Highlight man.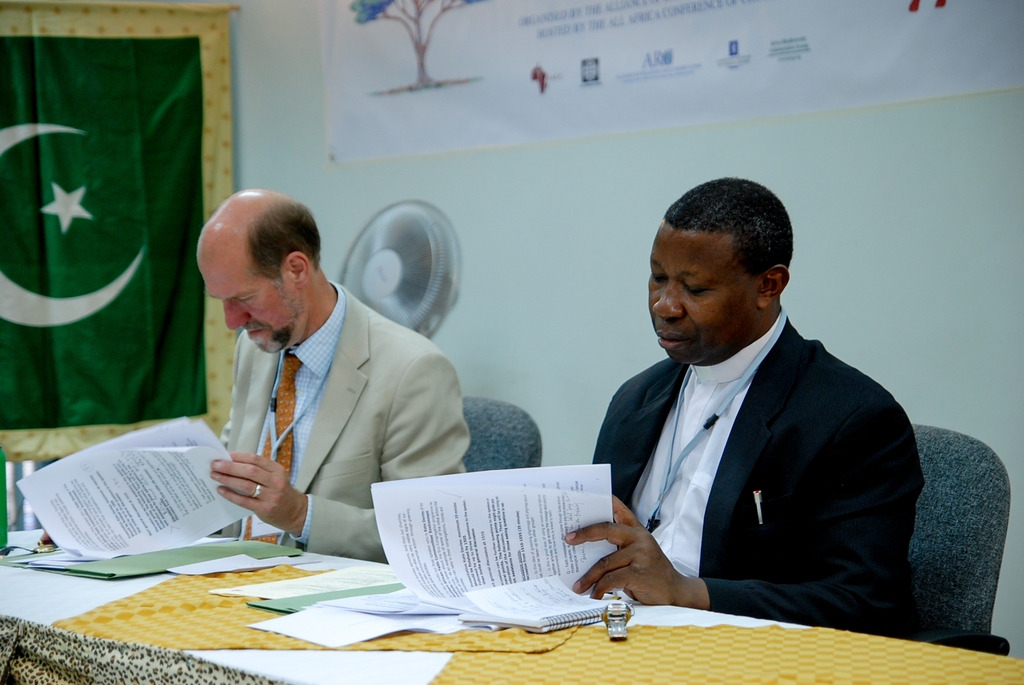
Highlighted region: BBox(202, 186, 477, 568).
